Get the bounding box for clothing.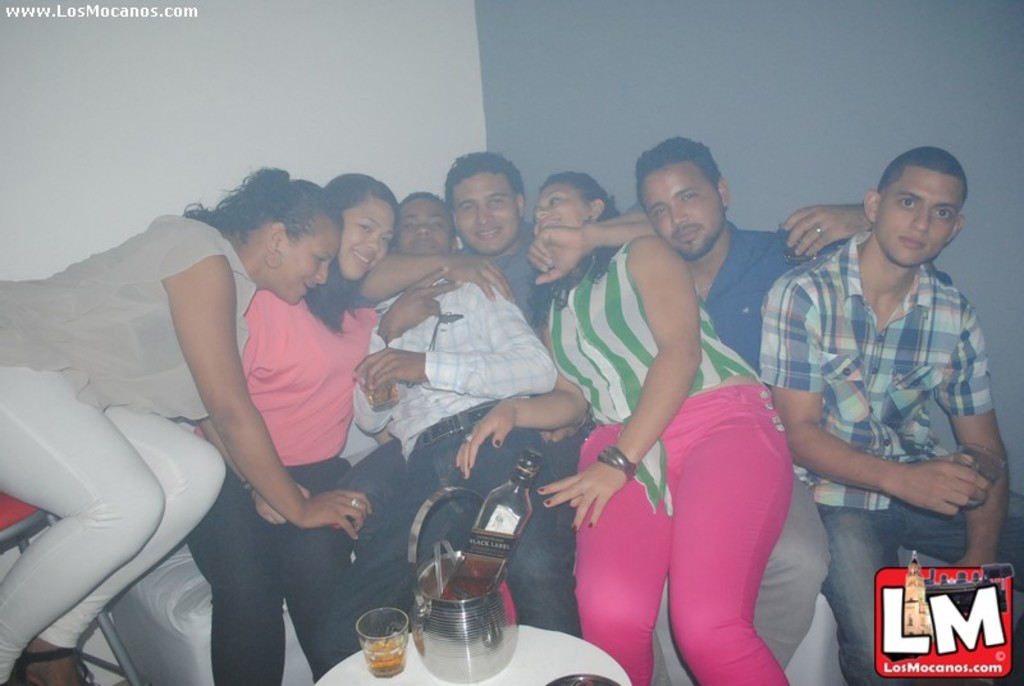
(544, 233, 796, 685).
